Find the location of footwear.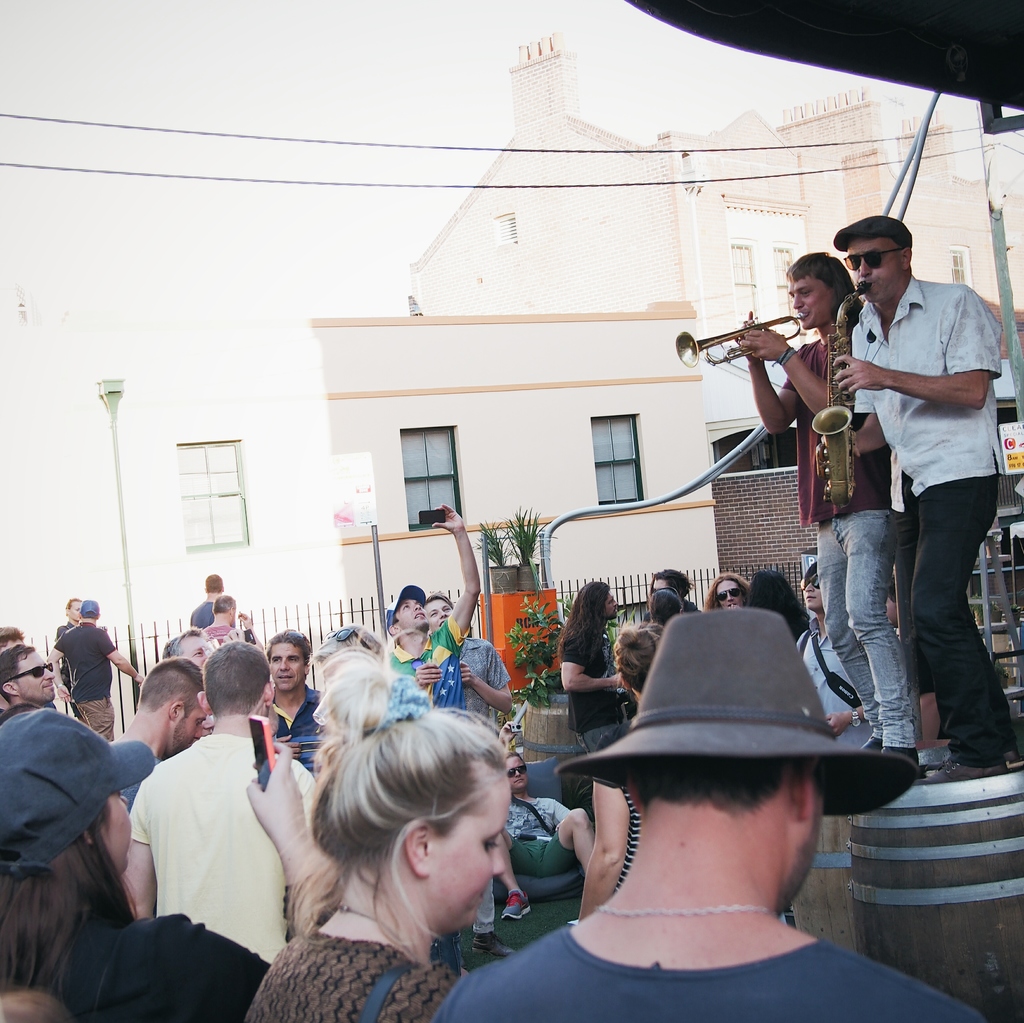
Location: 856 734 884 756.
